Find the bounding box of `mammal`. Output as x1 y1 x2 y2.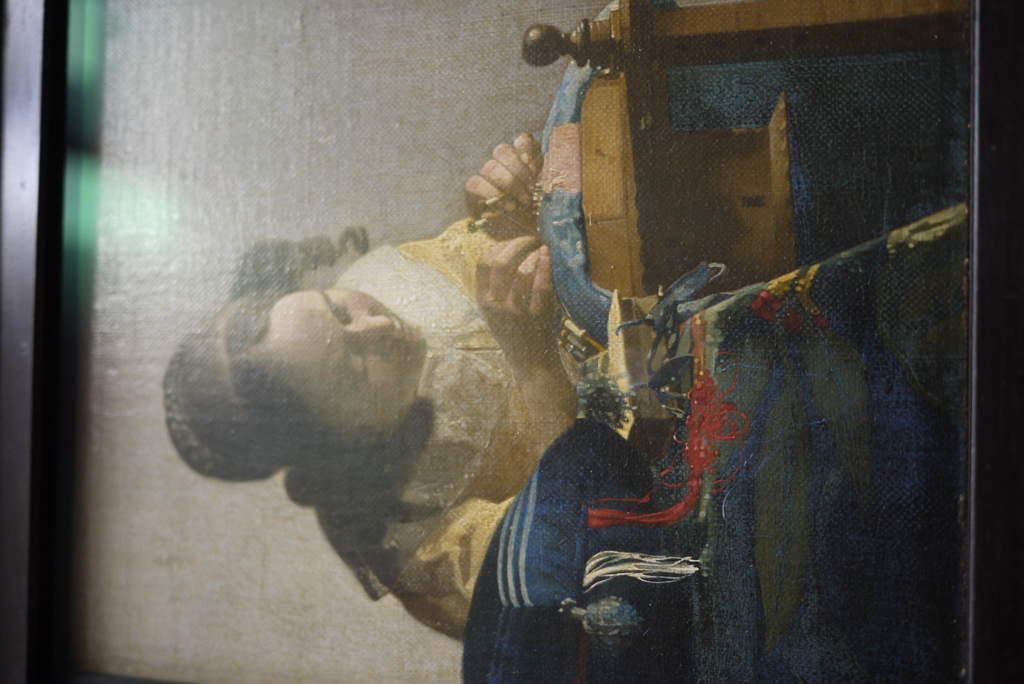
165 223 501 619.
